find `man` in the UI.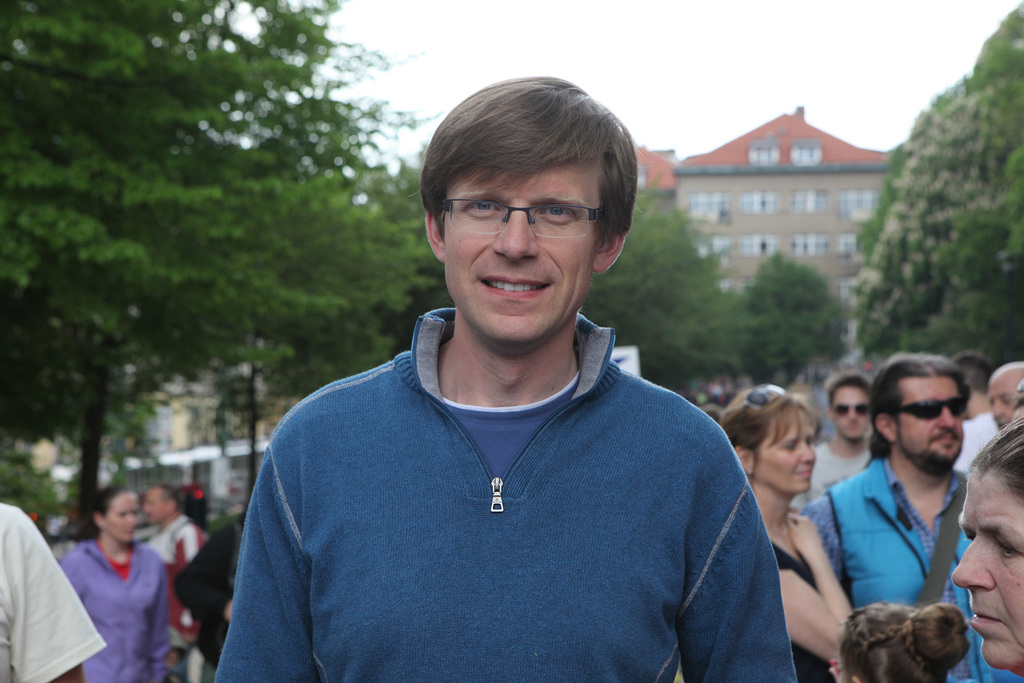
UI element at <bbox>799, 351, 1023, 682</bbox>.
